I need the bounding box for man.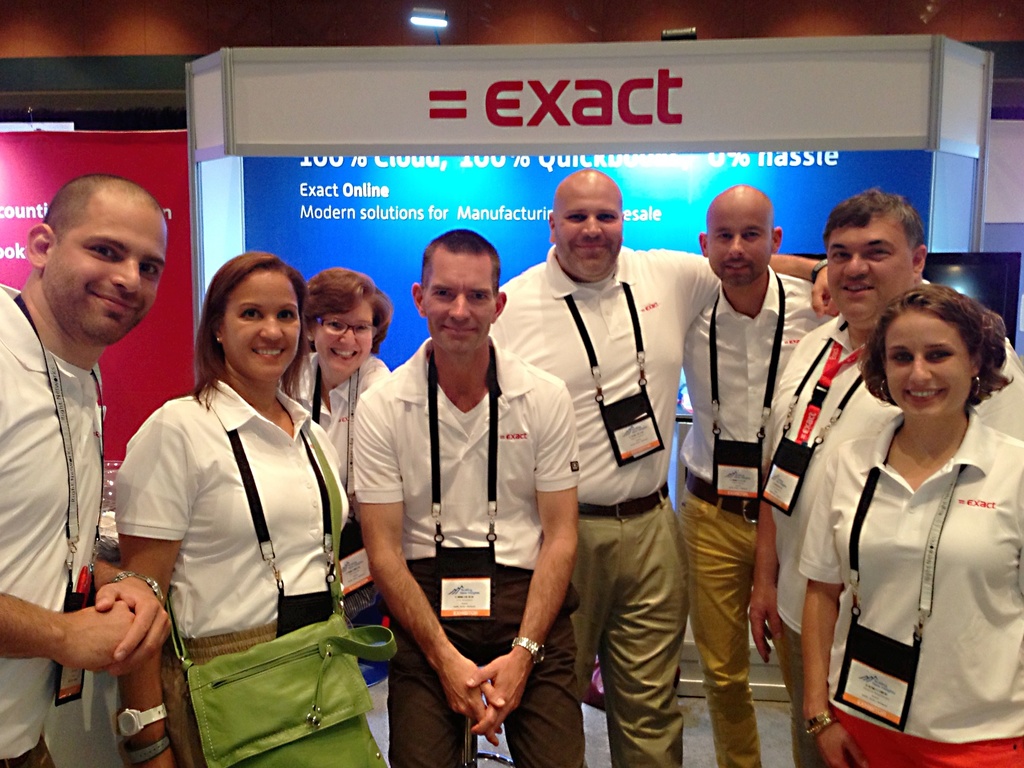
Here it is: 349,228,582,767.
